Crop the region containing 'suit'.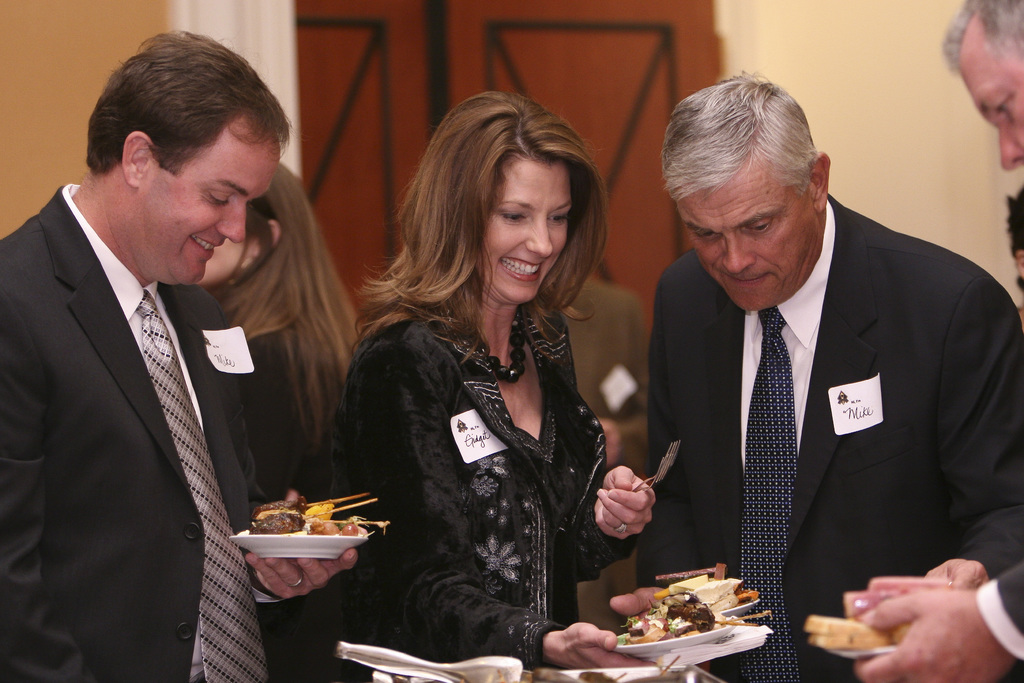
Crop region: select_region(634, 190, 1023, 682).
